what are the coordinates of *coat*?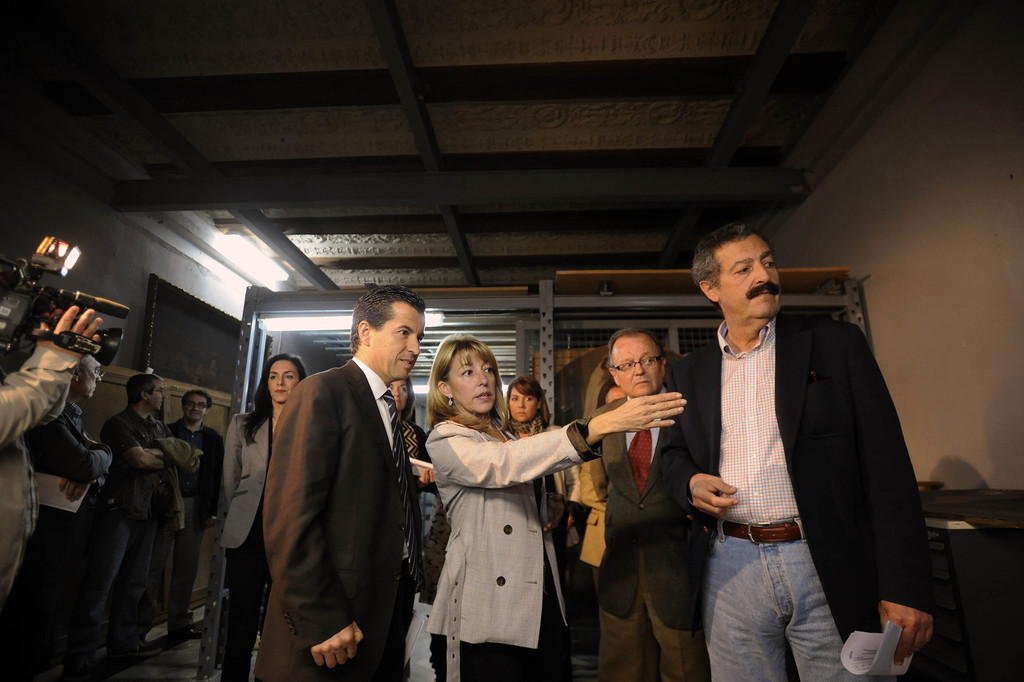
left=424, top=380, right=584, bottom=665.
